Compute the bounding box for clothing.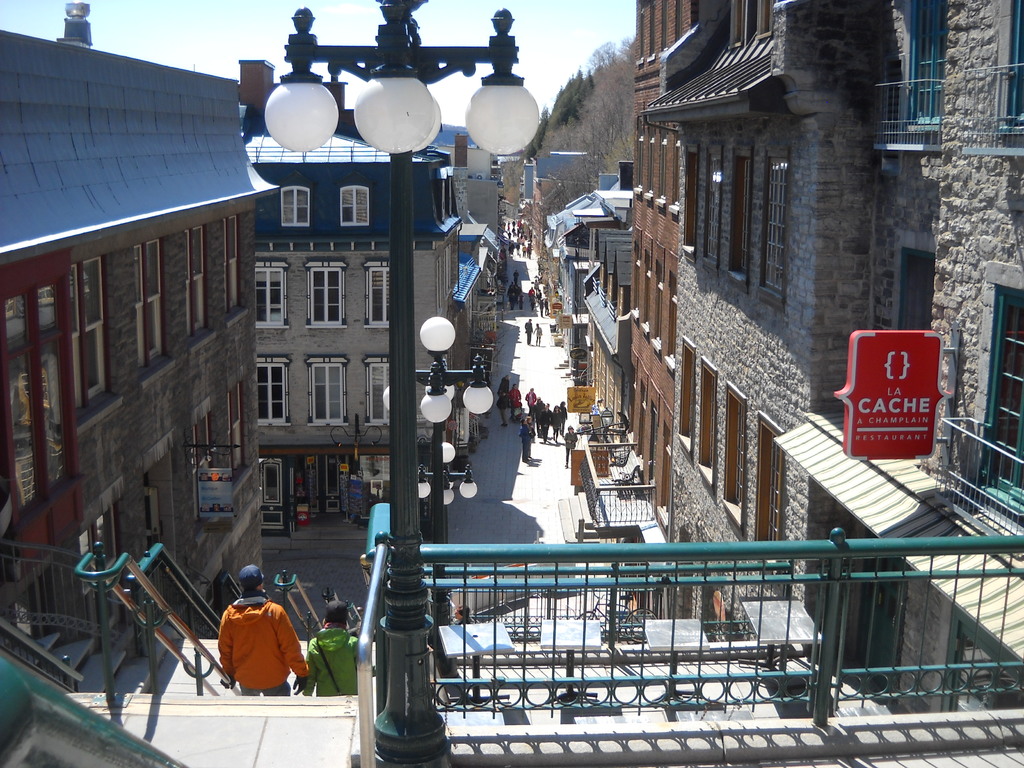
crop(561, 406, 566, 431).
